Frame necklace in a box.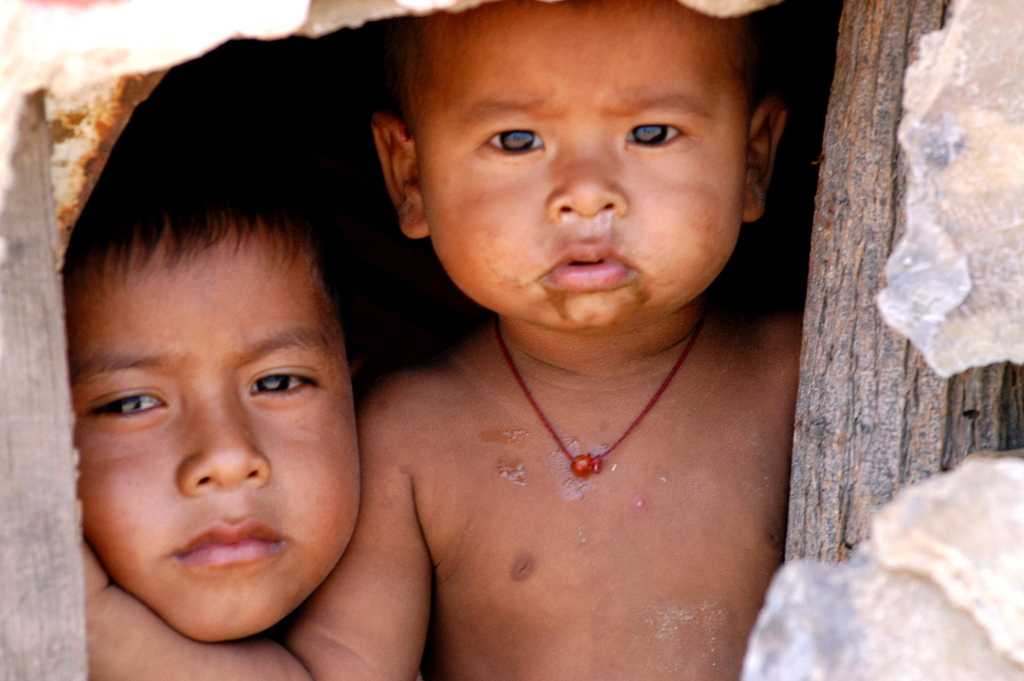
select_region(480, 320, 728, 491).
